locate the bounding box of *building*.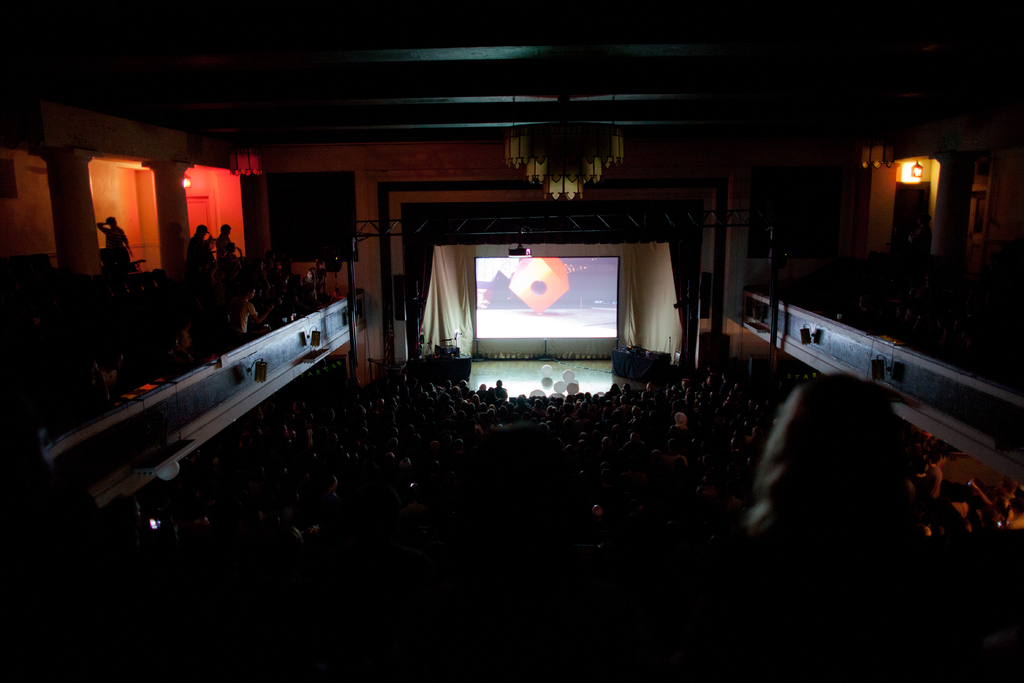
Bounding box: Rect(0, 0, 1023, 682).
